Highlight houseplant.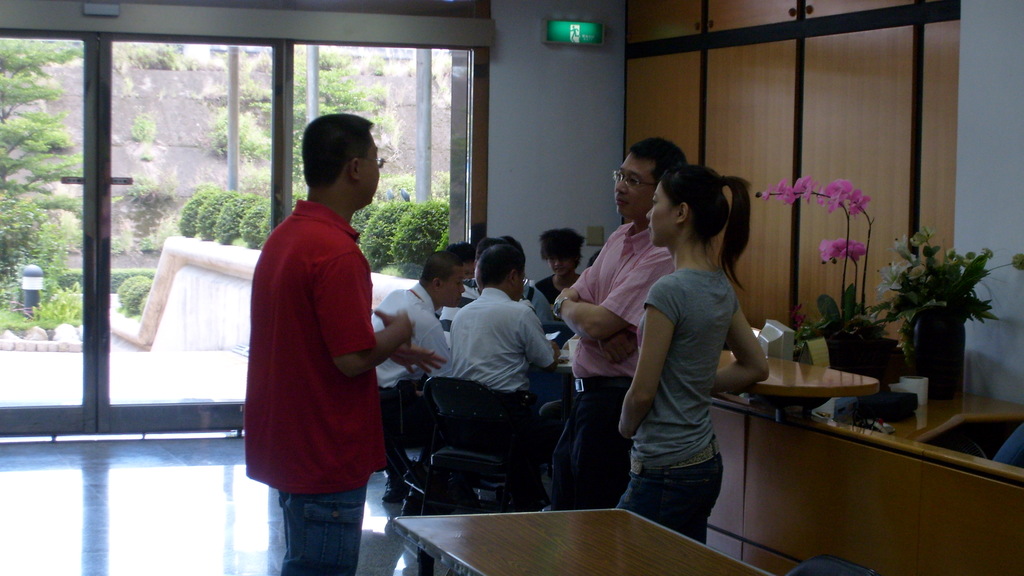
Highlighted region: 750,167,890,380.
